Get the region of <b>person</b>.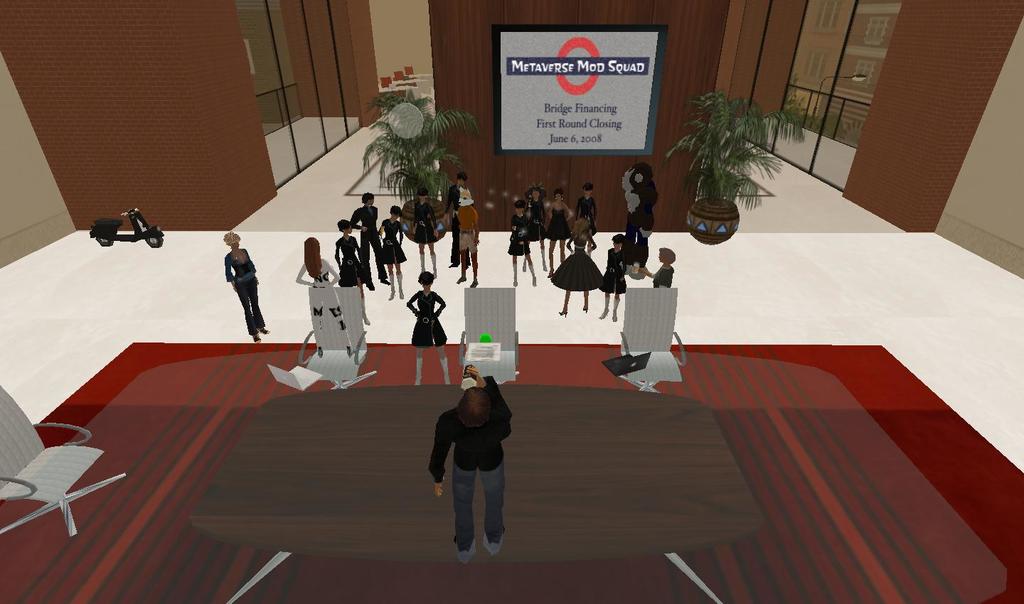
294, 234, 356, 357.
